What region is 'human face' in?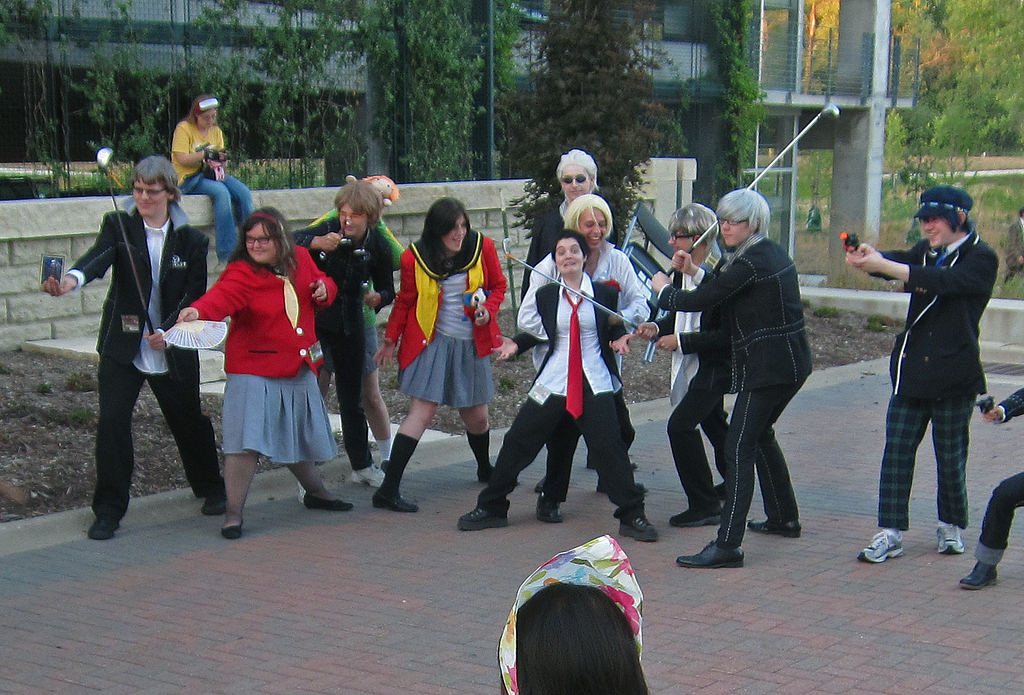
[x1=924, y1=219, x2=950, y2=248].
